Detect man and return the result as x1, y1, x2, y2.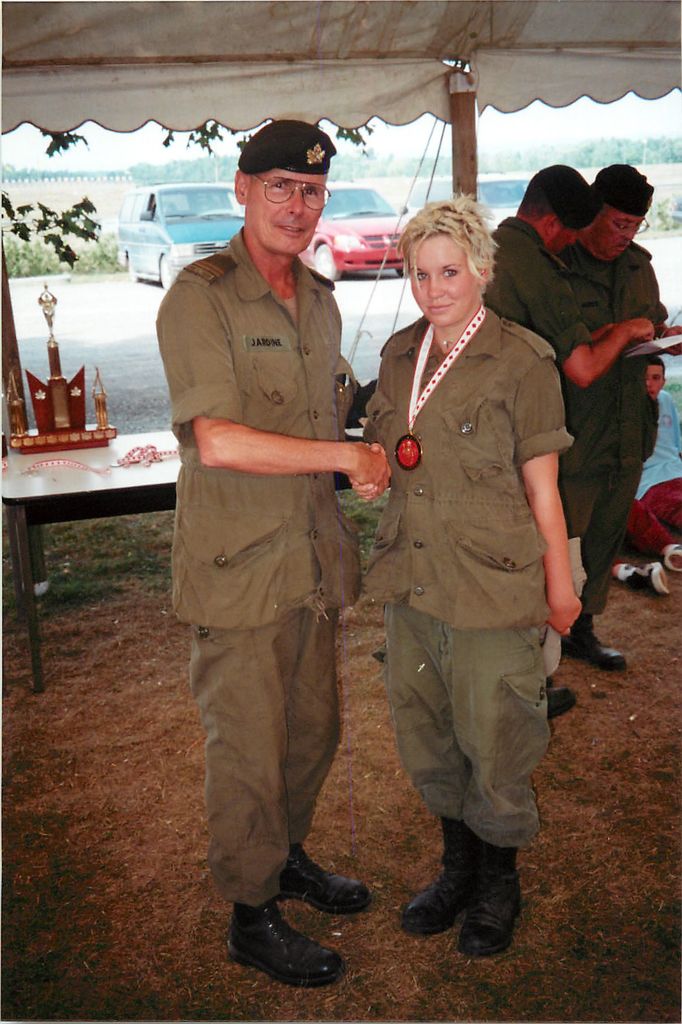
484, 165, 652, 707.
